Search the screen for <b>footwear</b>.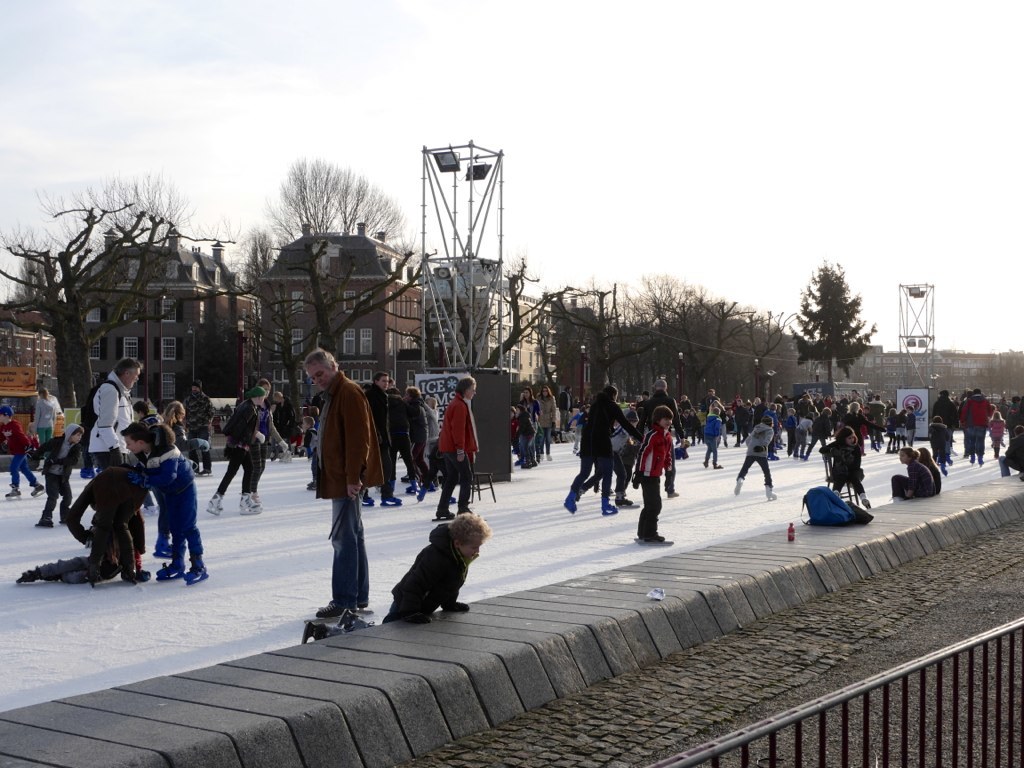
Found at <region>703, 460, 706, 464</region>.
